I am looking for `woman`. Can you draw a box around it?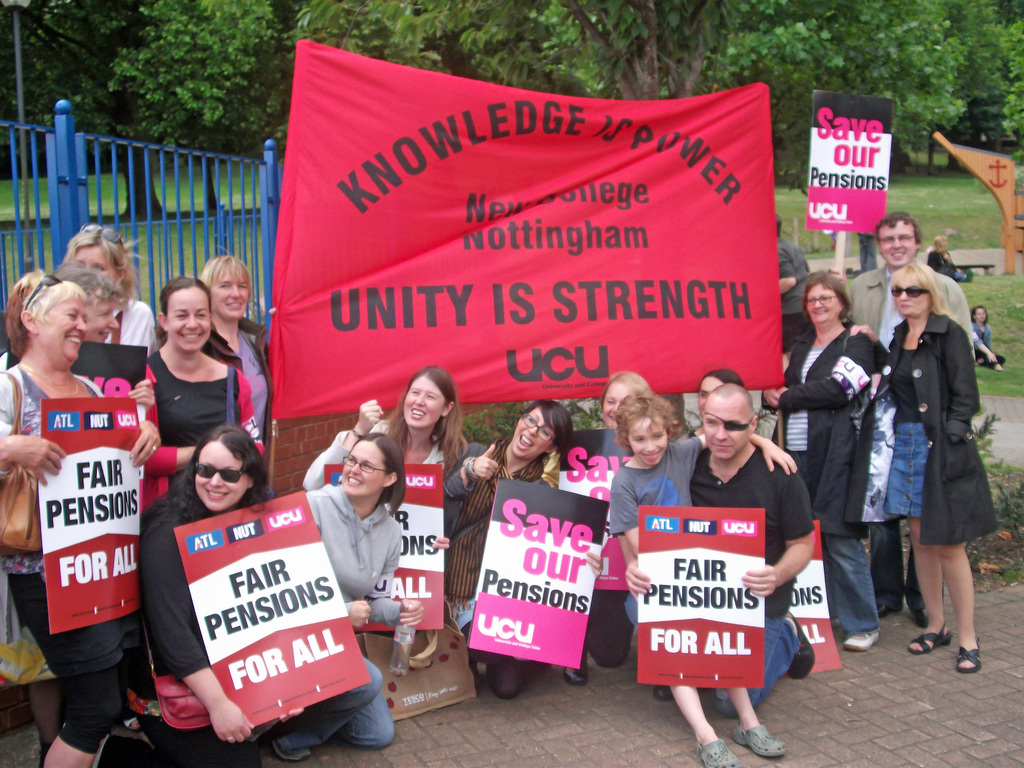
Sure, the bounding box is left=202, top=252, right=266, bottom=436.
